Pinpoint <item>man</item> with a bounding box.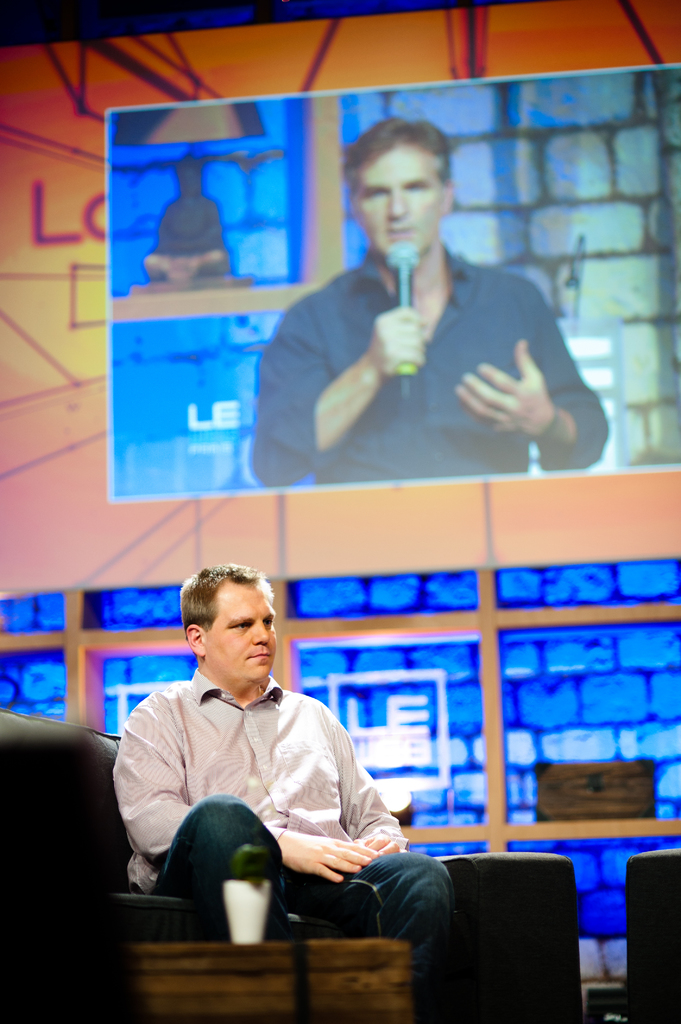
(left=109, top=560, right=450, bottom=1023).
